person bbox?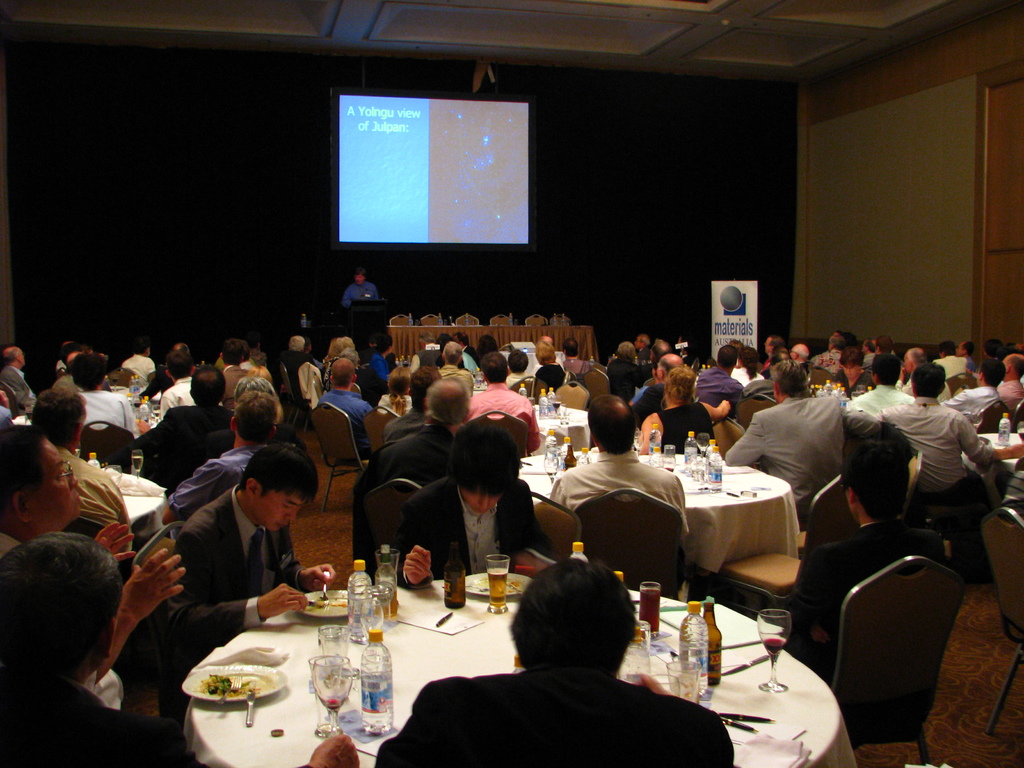
143:364:236:483
